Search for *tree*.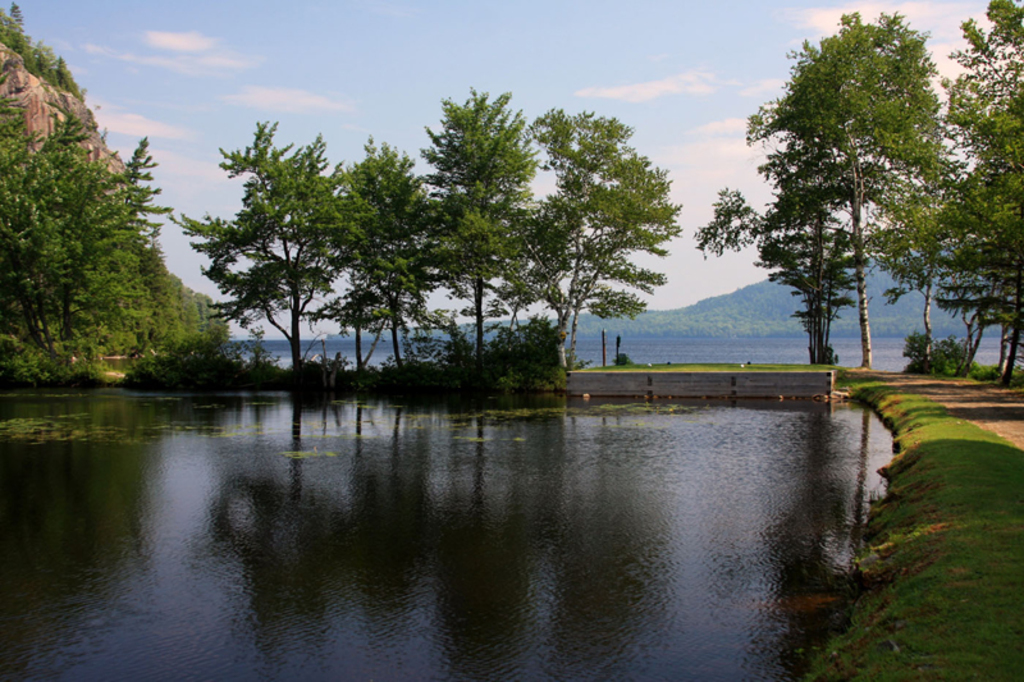
Found at <box>403,83,535,422</box>.
